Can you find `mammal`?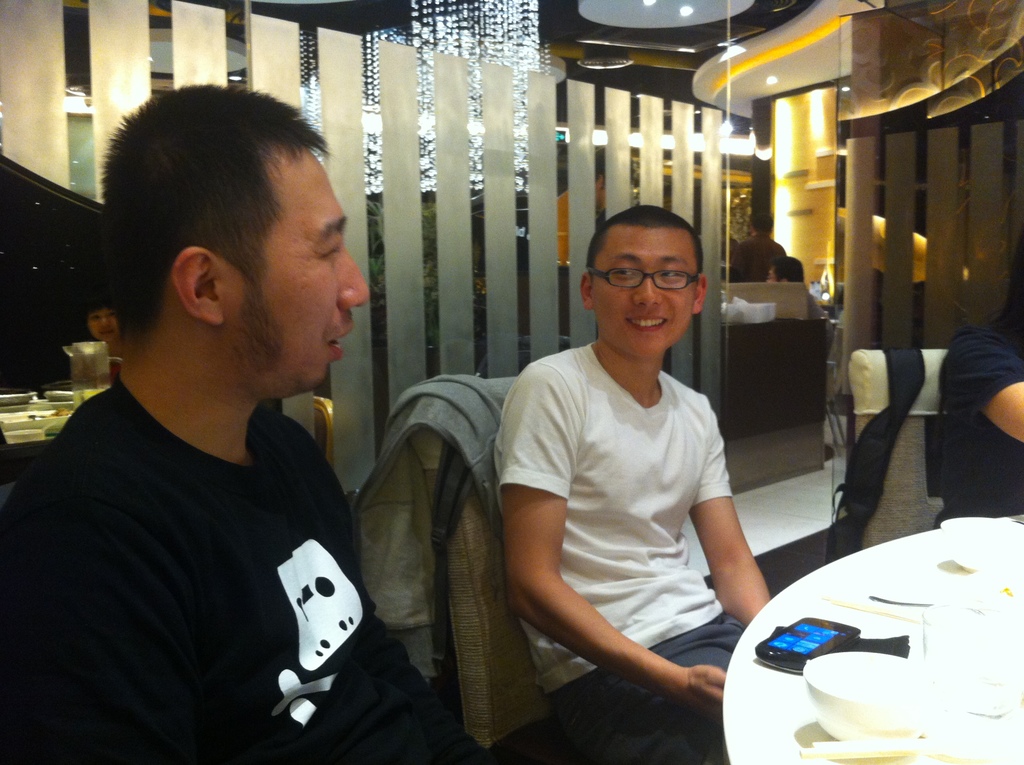
Yes, bounding box: bbox=[934, 242, 1023, 526].
